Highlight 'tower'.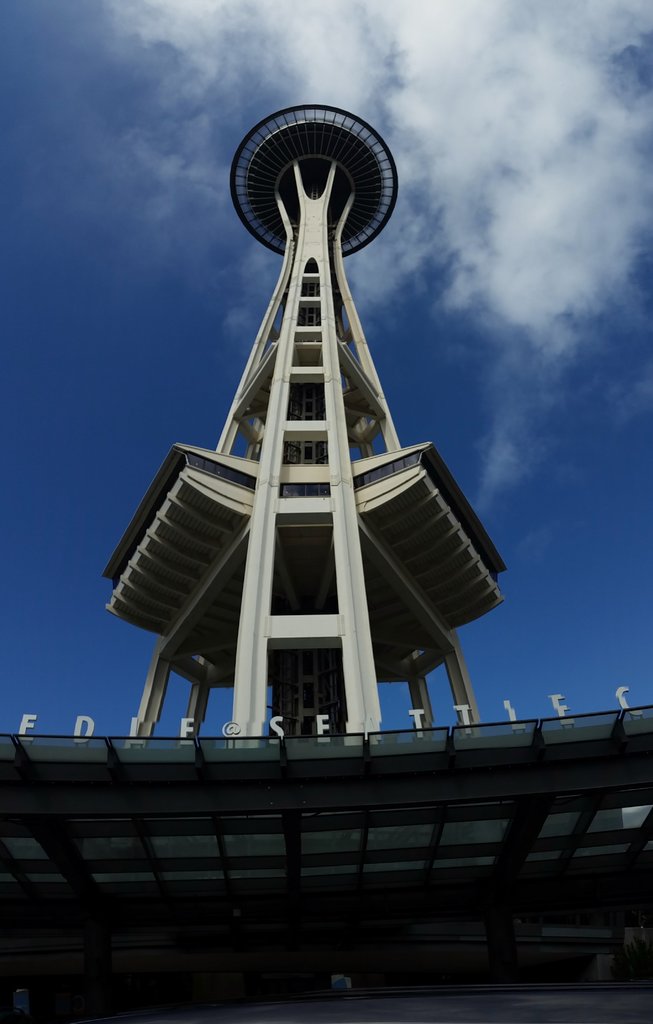
Highlighted region: 101/97/512/745.
